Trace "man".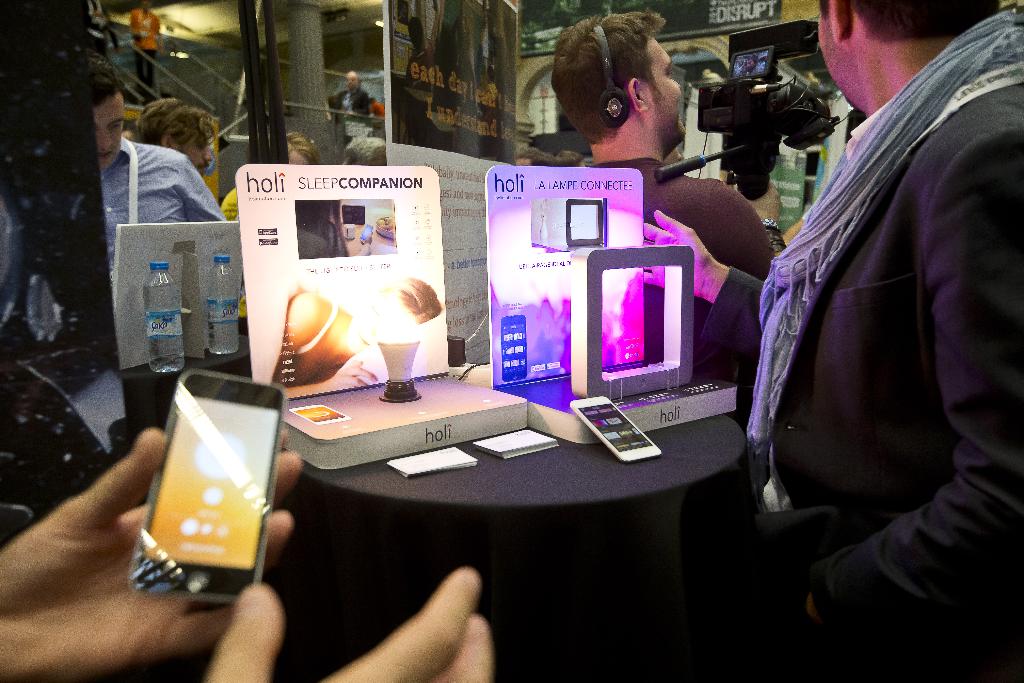
Traced to crop(367, 98, 386, 120).
